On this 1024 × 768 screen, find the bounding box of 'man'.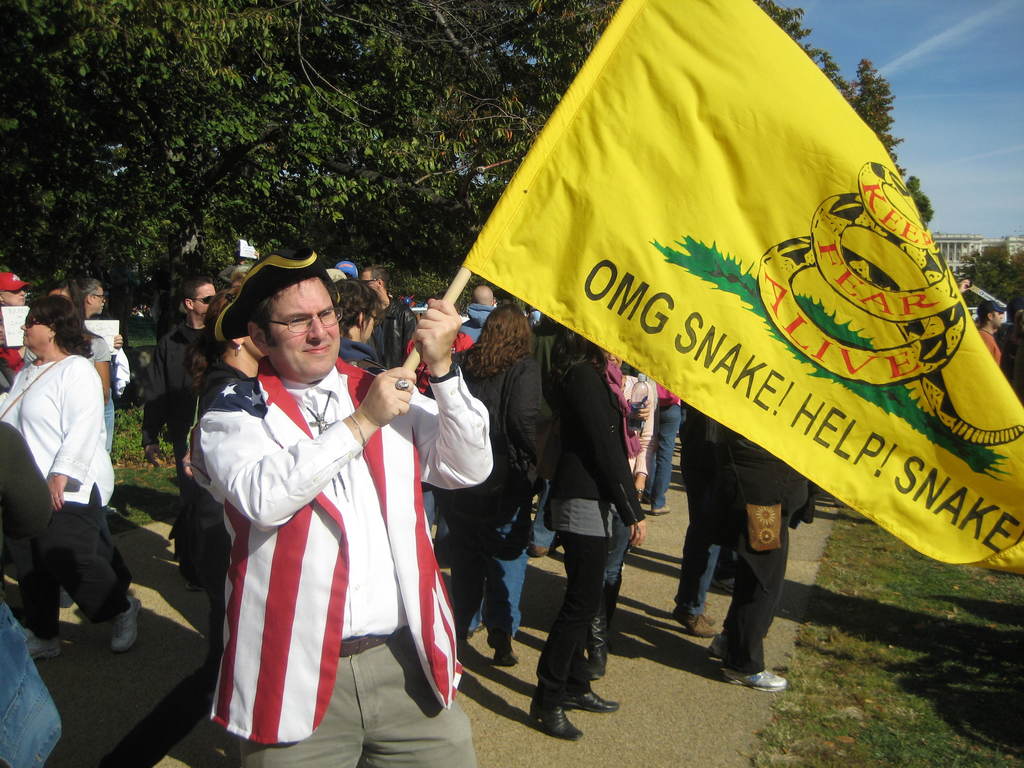
Bounding box: (x1=356, y1=262, x2=422, y2=369).
